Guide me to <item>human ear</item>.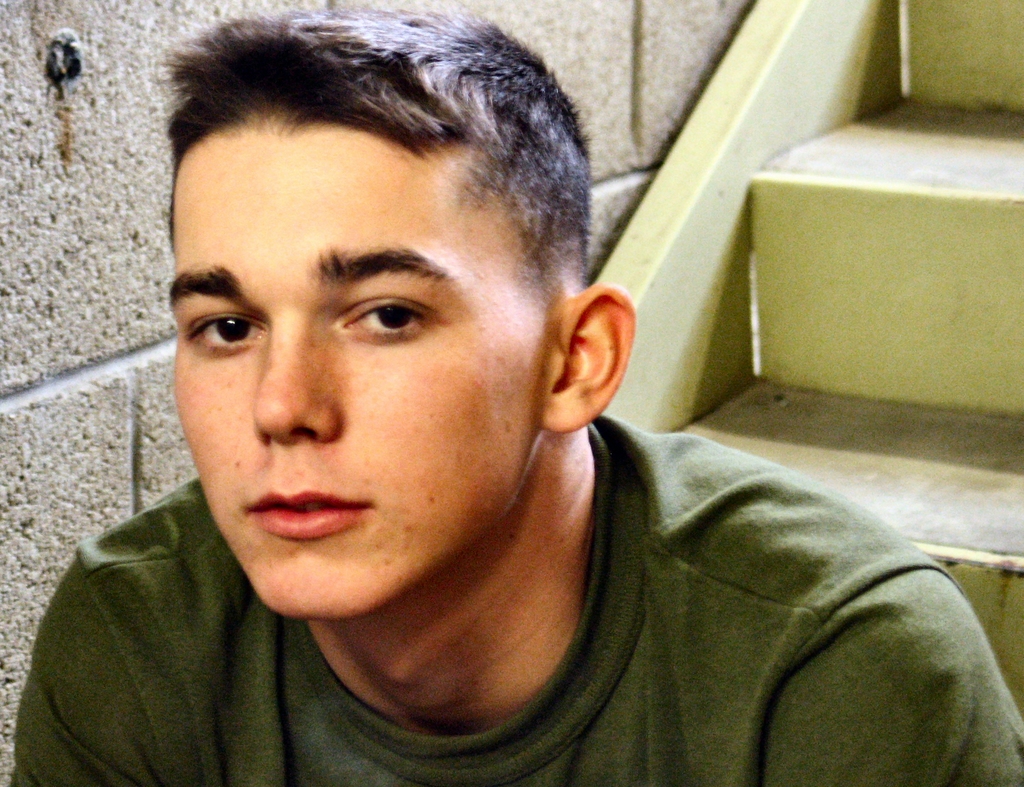
Guidance: 545:279:638:432.
